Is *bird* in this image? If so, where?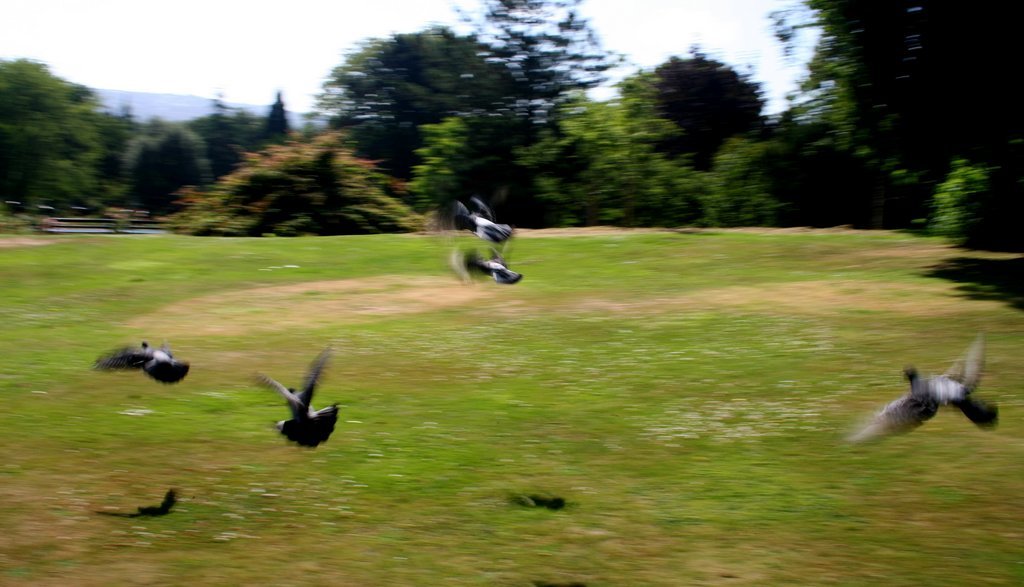
Yes, at (x1=78, y1=336, x2=198, y2=411).
